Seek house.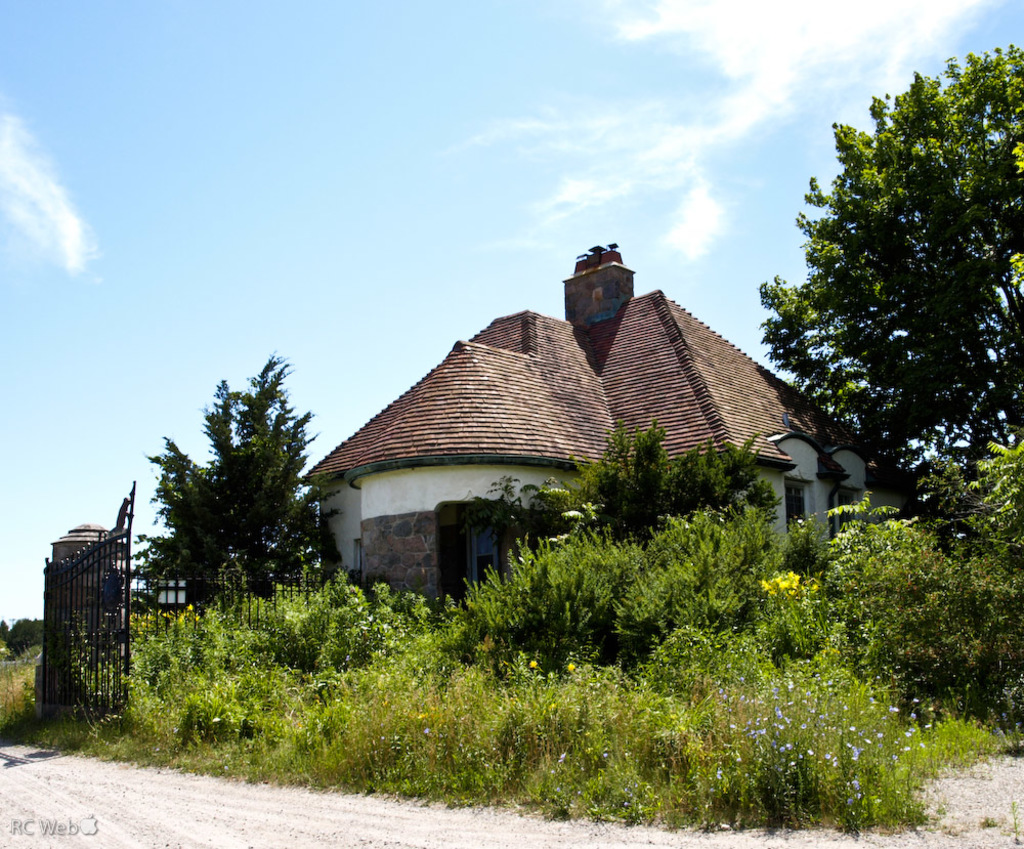
x1=292, y1=247, x2=918, y2=619.
